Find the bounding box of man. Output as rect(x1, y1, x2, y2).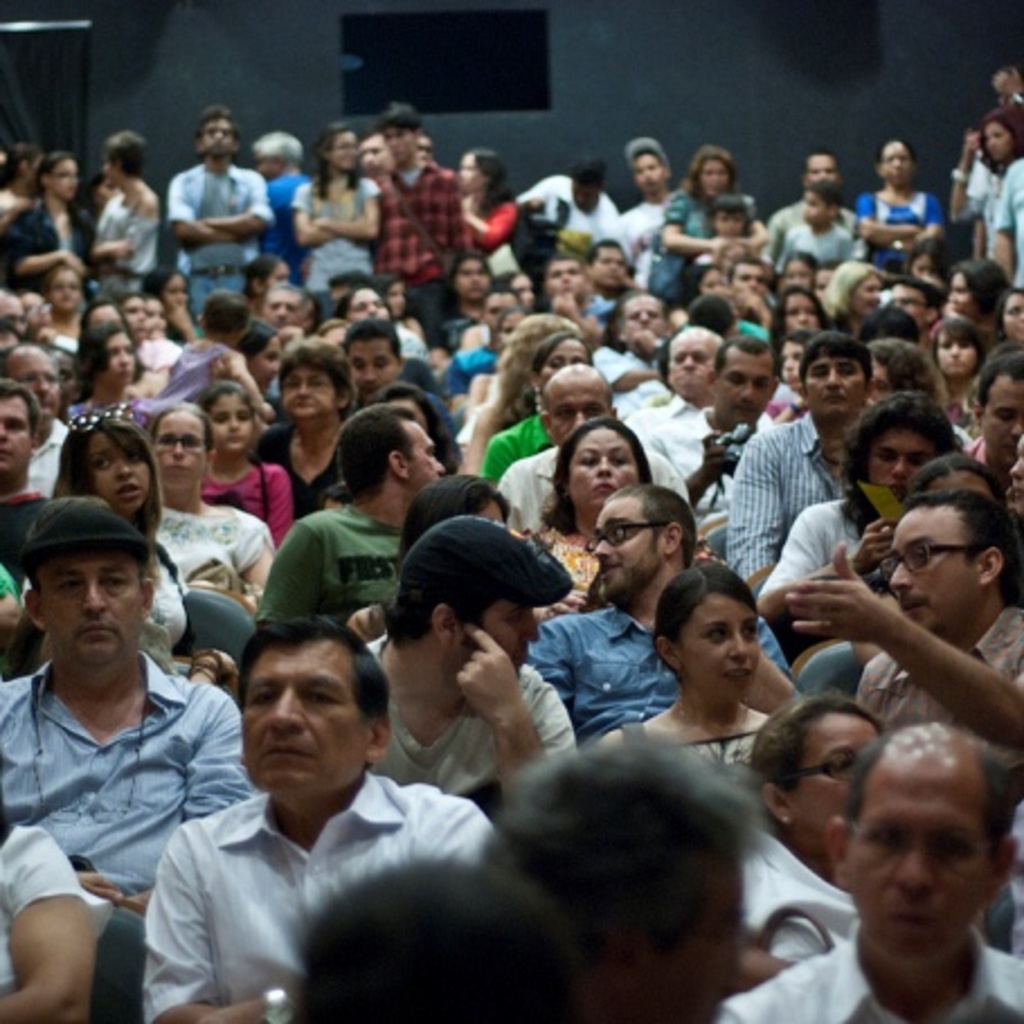
rect(0, 493, 257, 1022).
